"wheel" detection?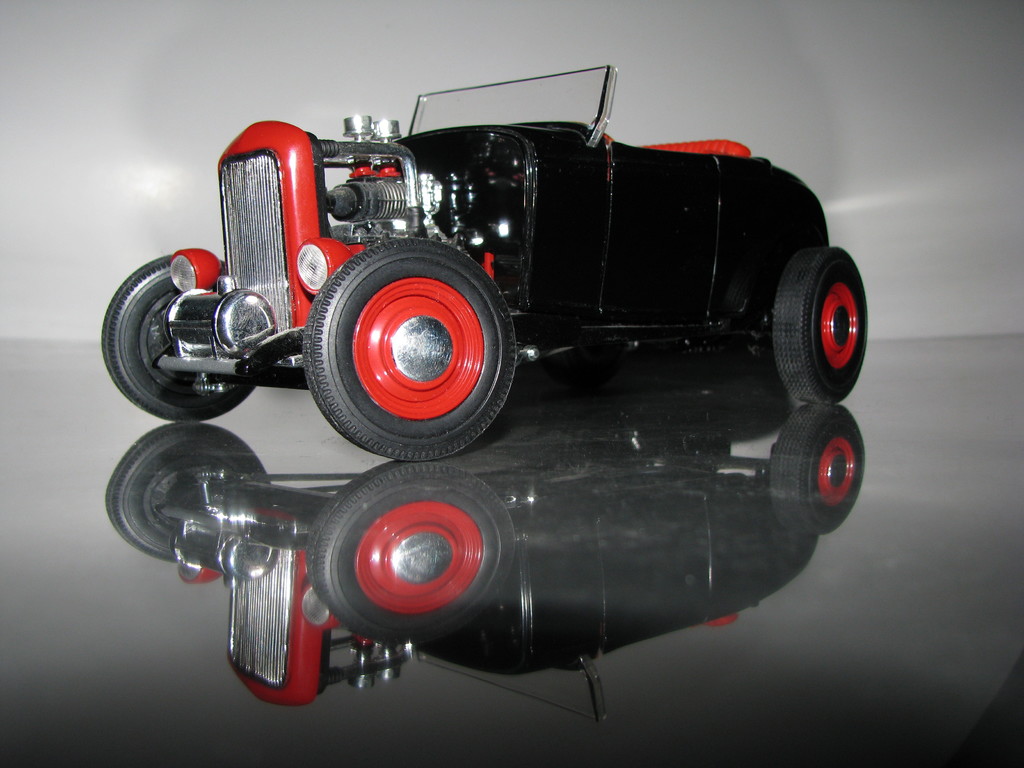
[99,249,262,424]
